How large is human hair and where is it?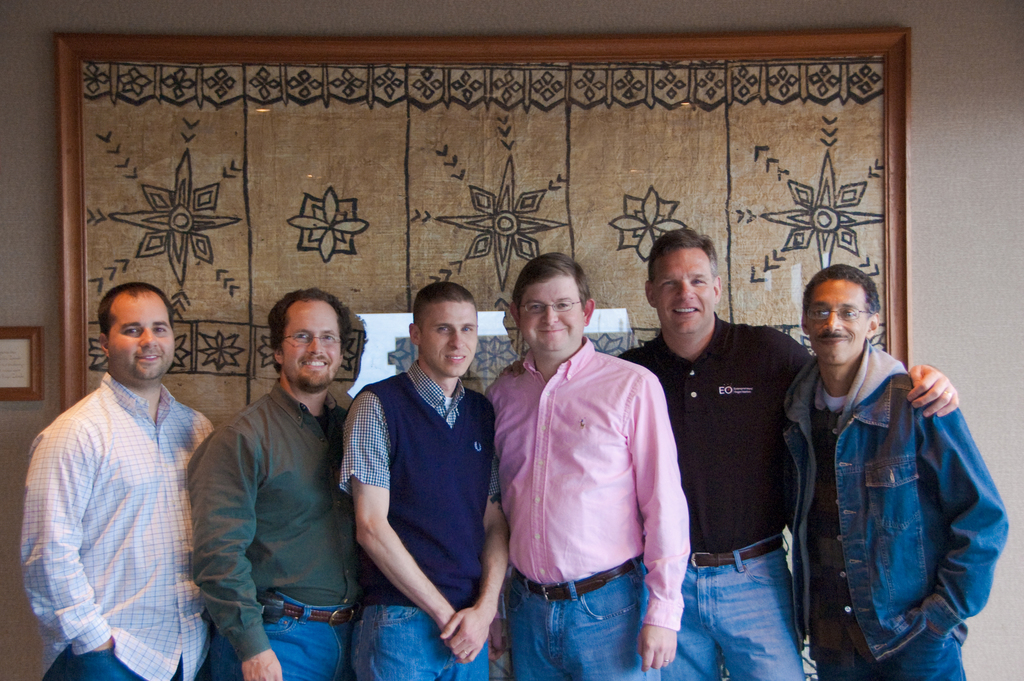
Bounding box: bbox=(255, 291, 349, 382).
